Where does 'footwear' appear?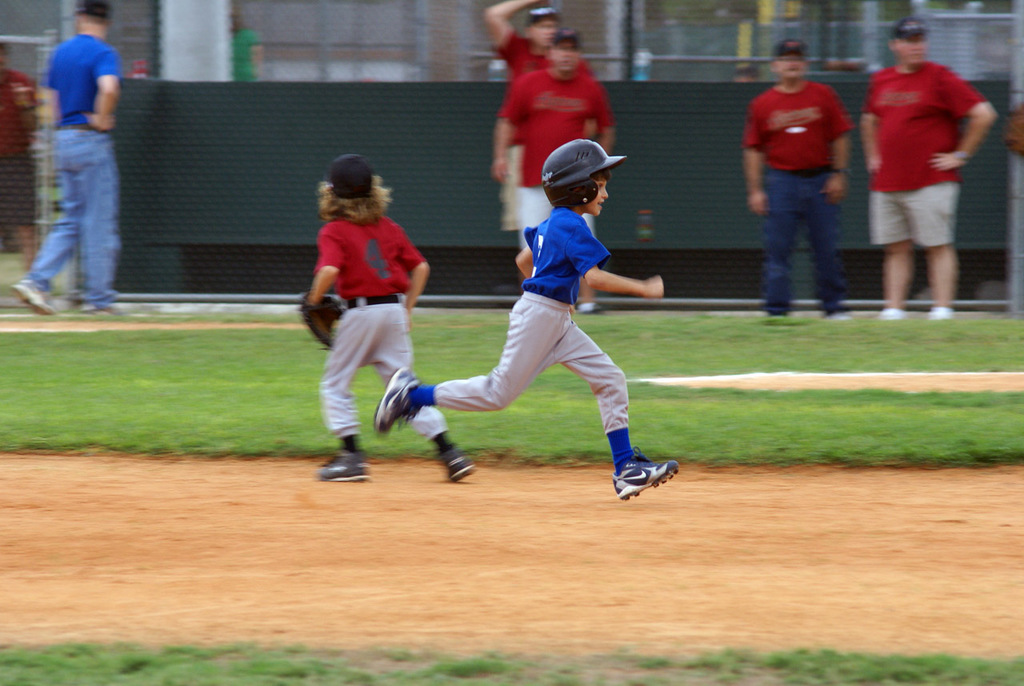
Appears at l=576, t=297, r=602, b=317.
